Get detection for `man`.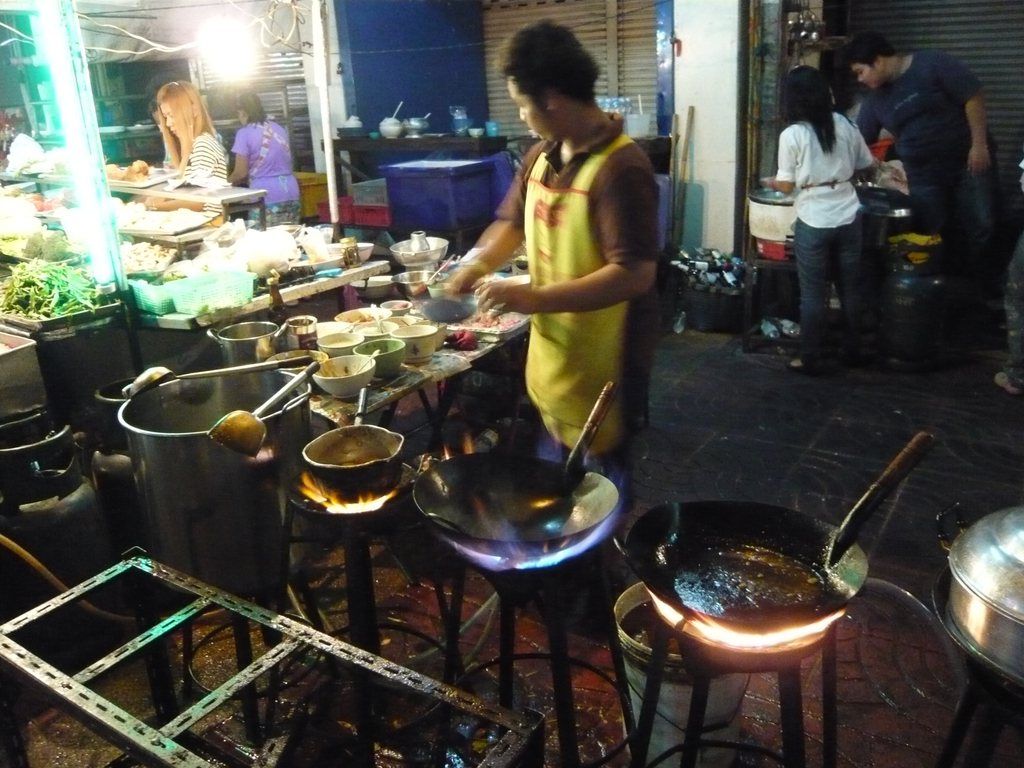
Detection: box(437, 40, 675, 502).
